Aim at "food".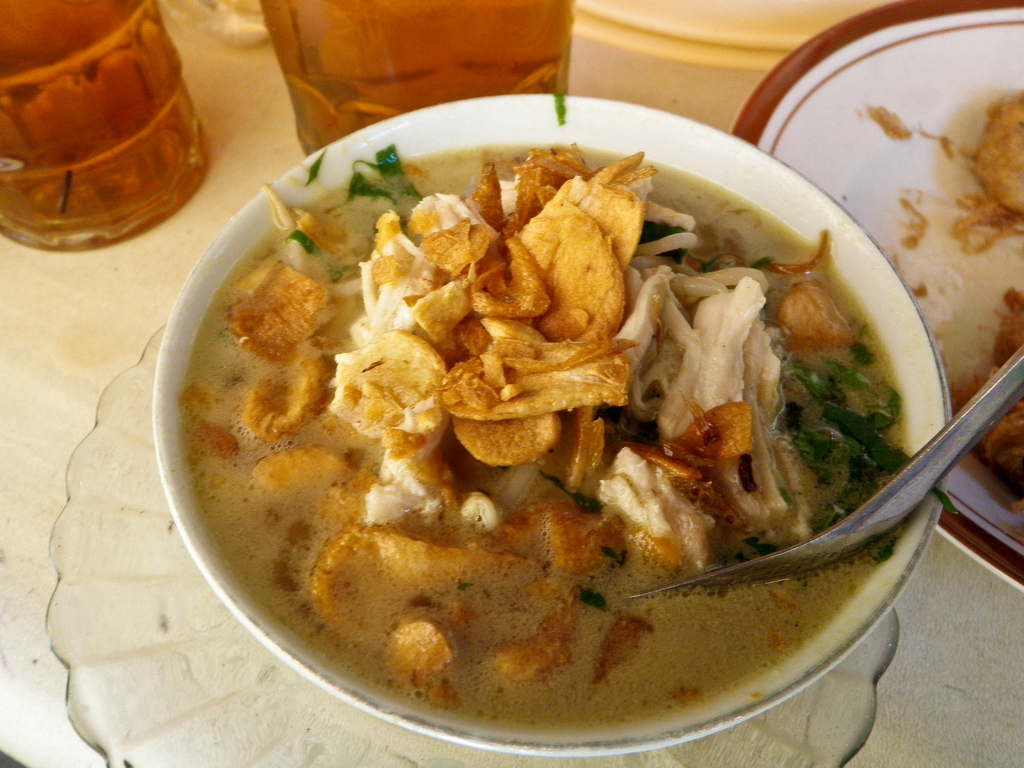
Aimed at <bbox>965, 87, 1023, 214</bbox>.
